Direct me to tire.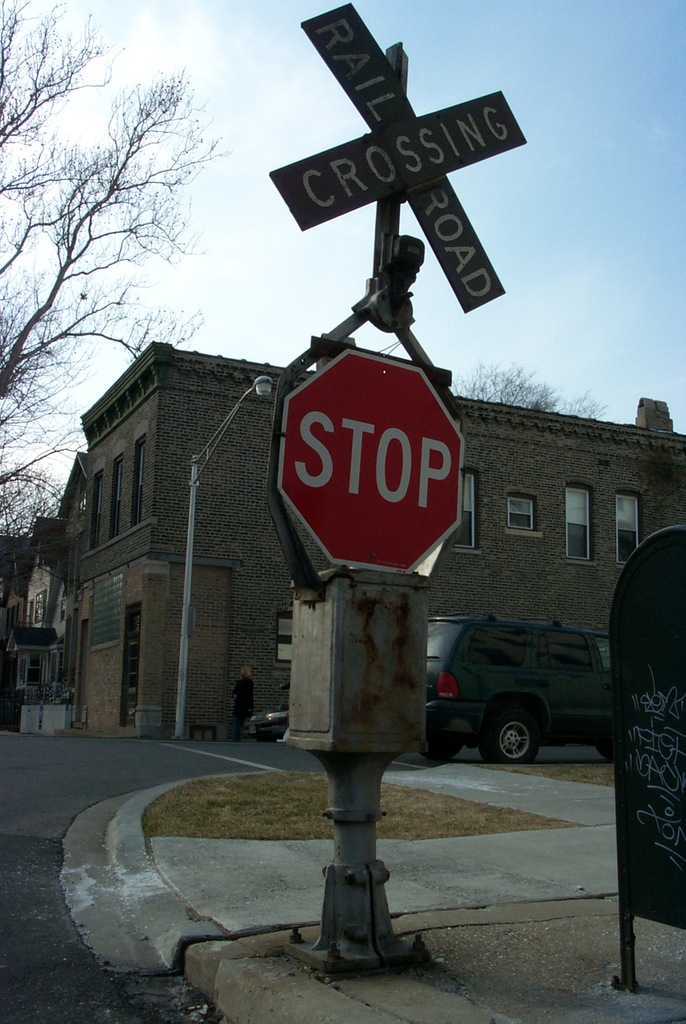
Direction: 473:704:540:764.
